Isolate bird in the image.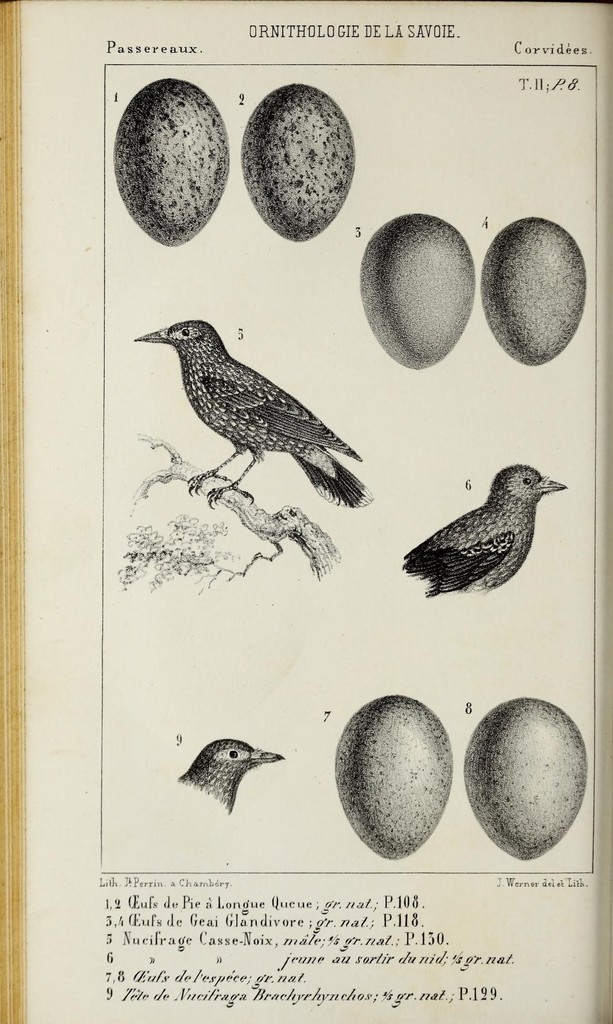
Isolated region: 118 309 375 524.
